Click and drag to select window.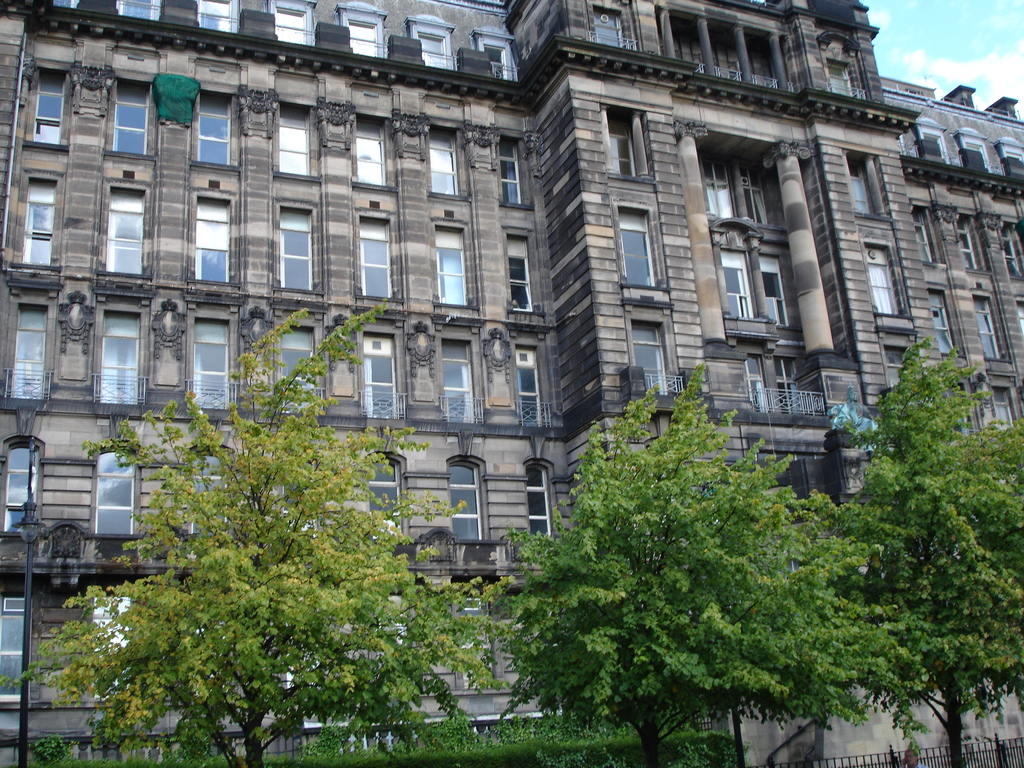
Selection: 364, 333, 397, 418.
